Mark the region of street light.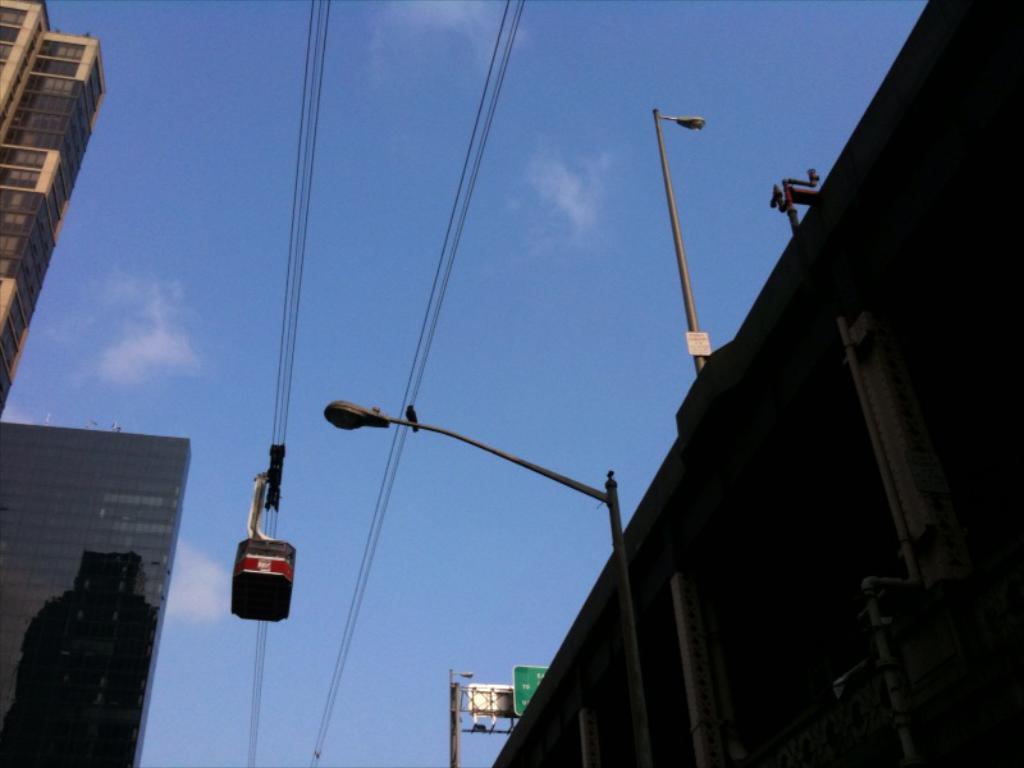
Region: 323:387:654:767.
